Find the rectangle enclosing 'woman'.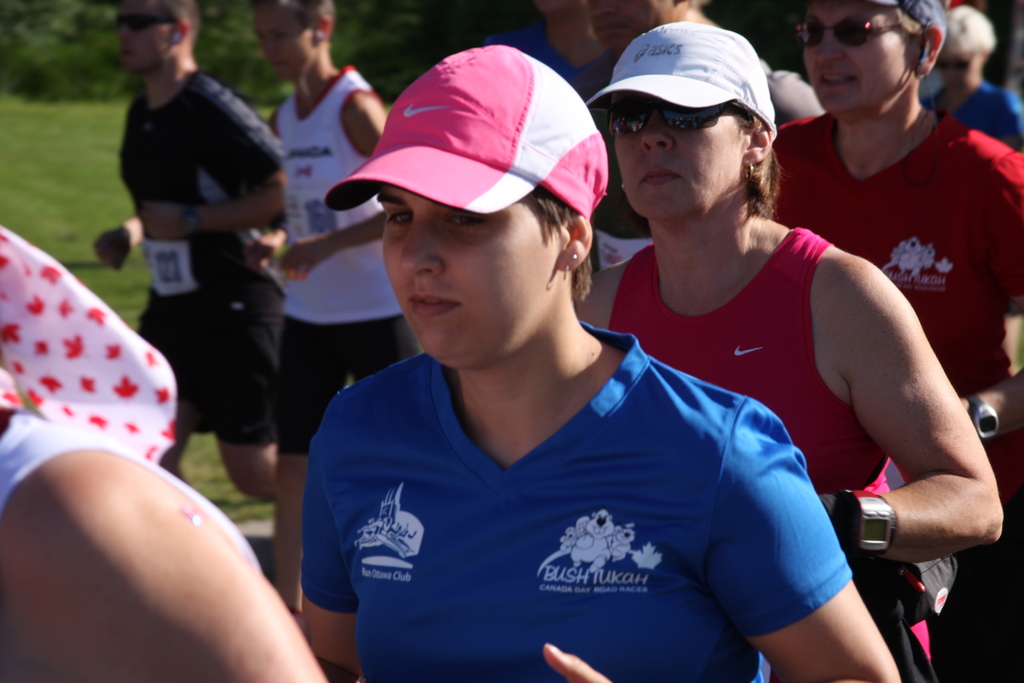
region(296, 33, 905, 679).
